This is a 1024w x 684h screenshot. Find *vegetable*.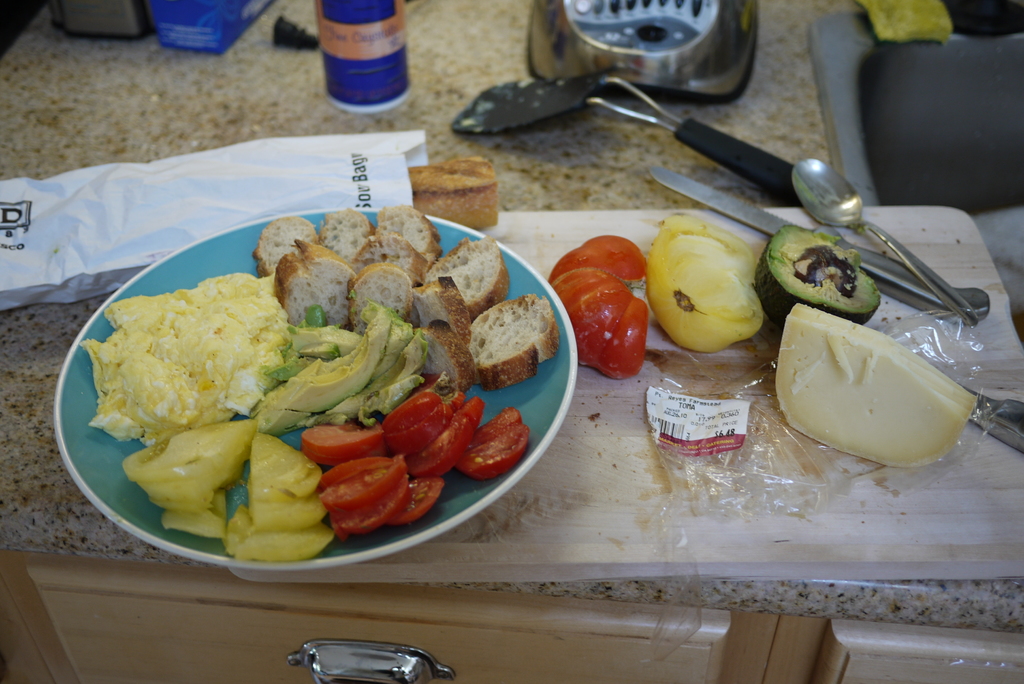
Bounding box: <region>764, 220, 882, 336</region>.
